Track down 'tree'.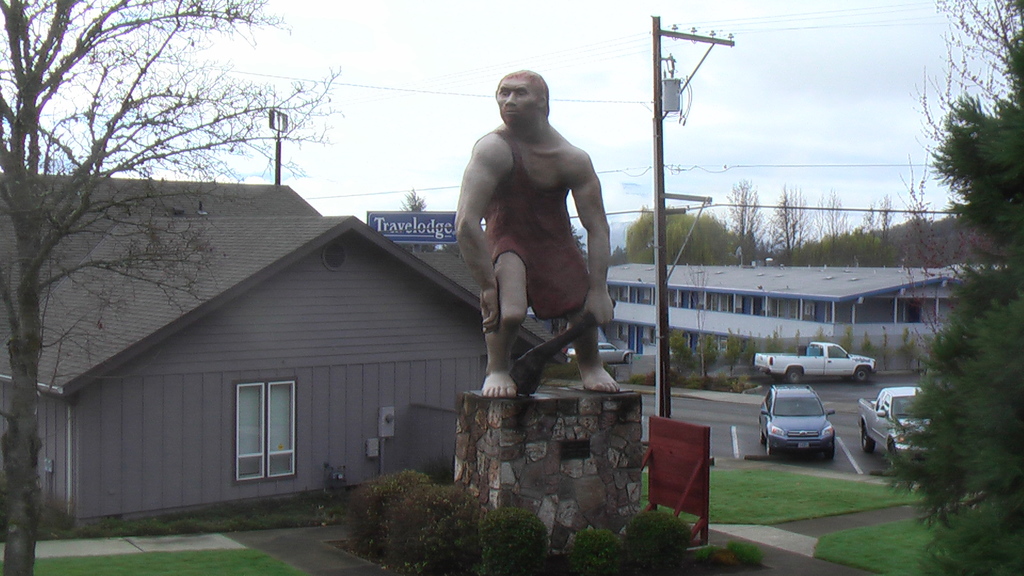
Tracked to <box>665,330,694,376</box>.
